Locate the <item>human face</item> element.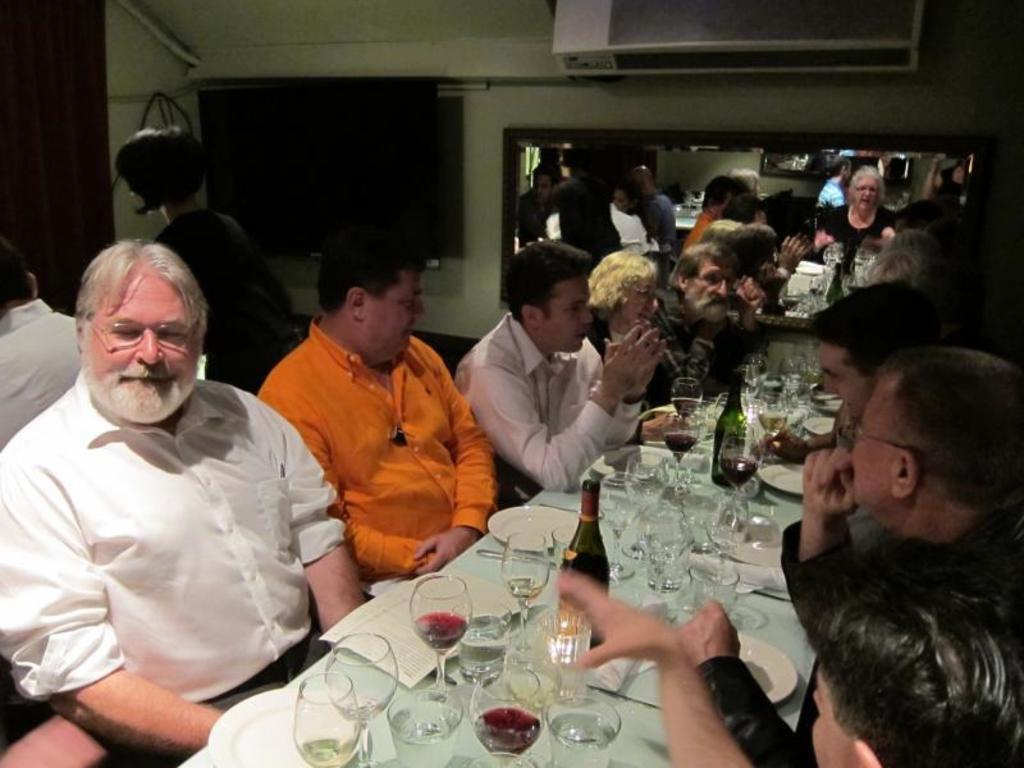
Element bbox: left=369, top=274, right=426, bottom=362.
